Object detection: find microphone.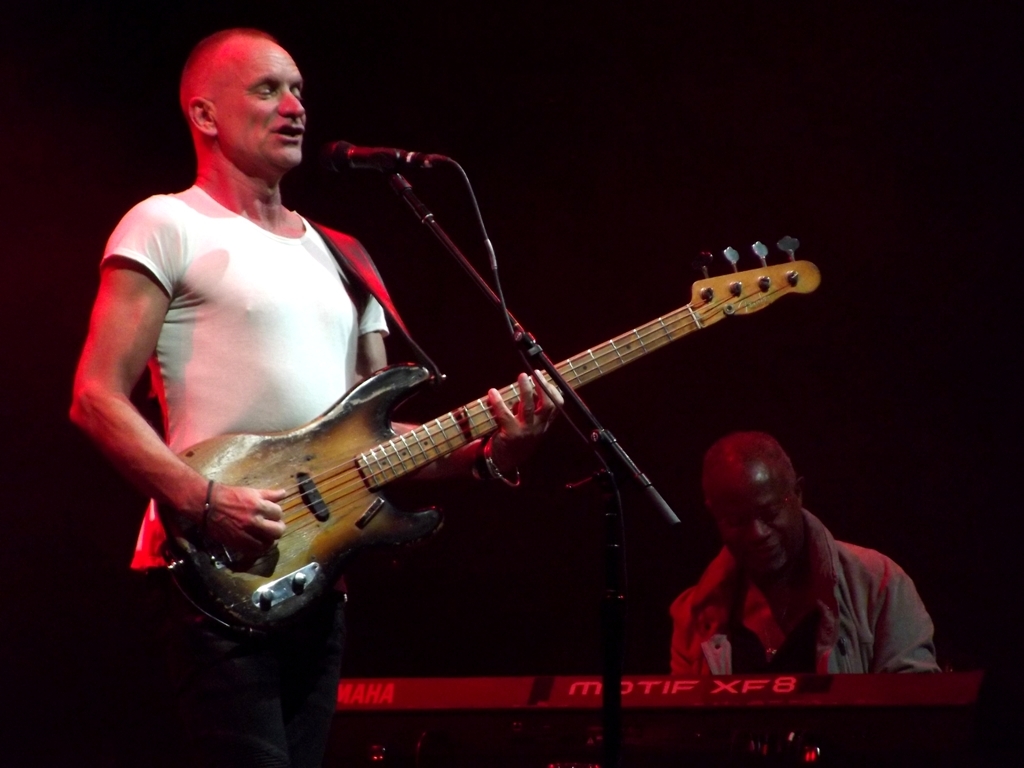
crop(312, 136, 466, 176).
